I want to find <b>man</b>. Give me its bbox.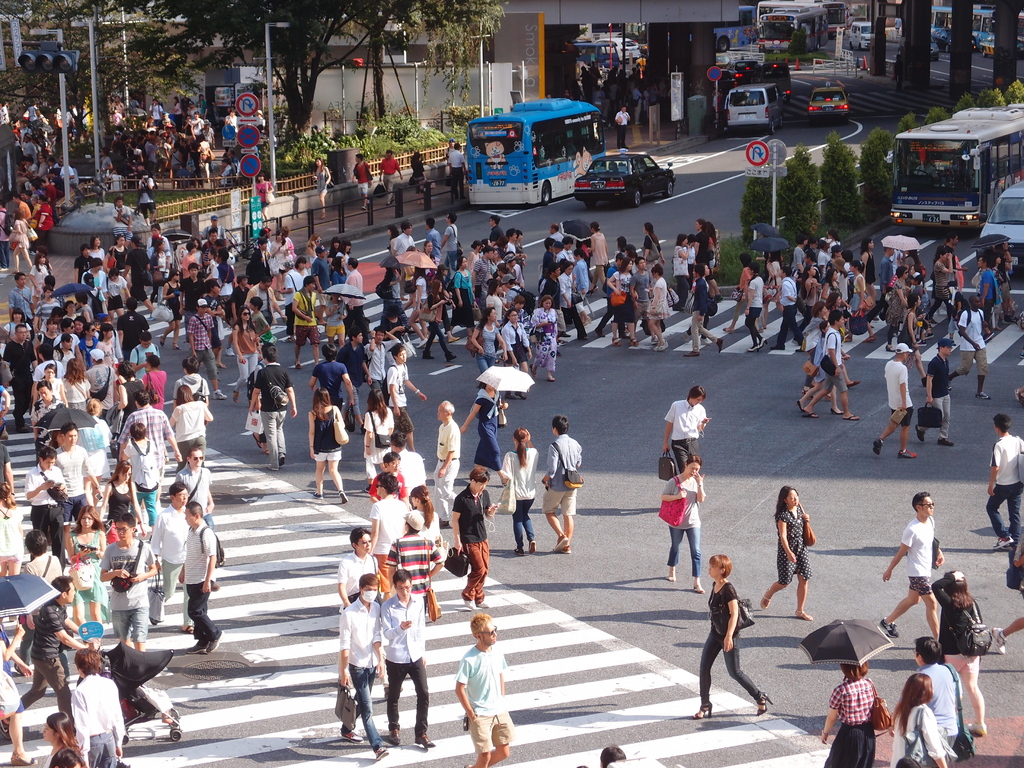
detection(921, 339, 954, 440).
